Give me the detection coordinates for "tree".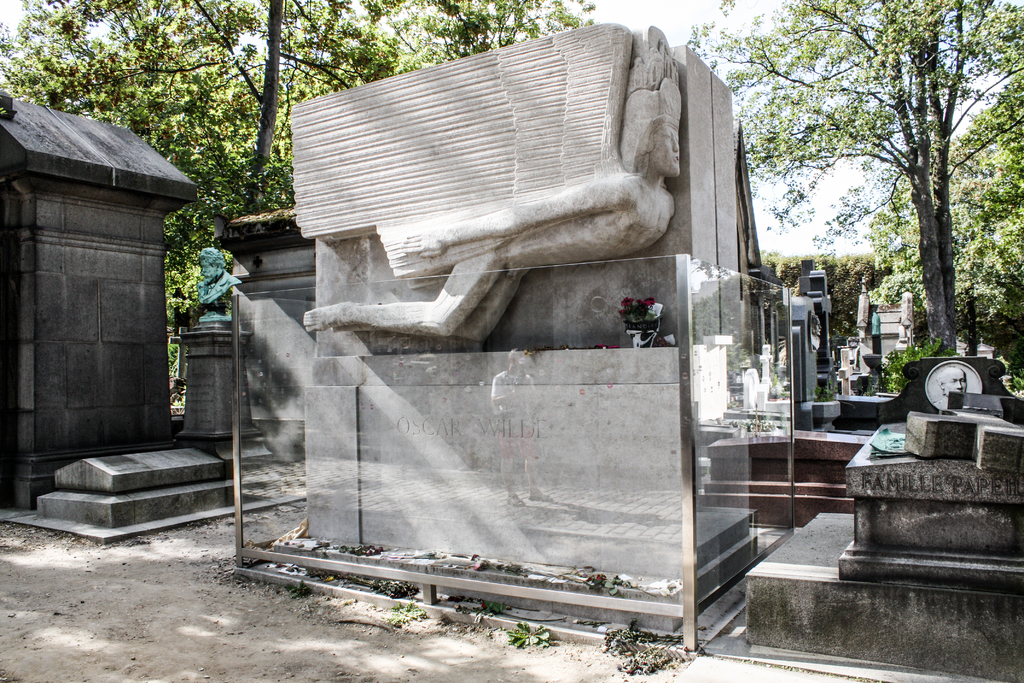
region(0, 0, 604, 325).
